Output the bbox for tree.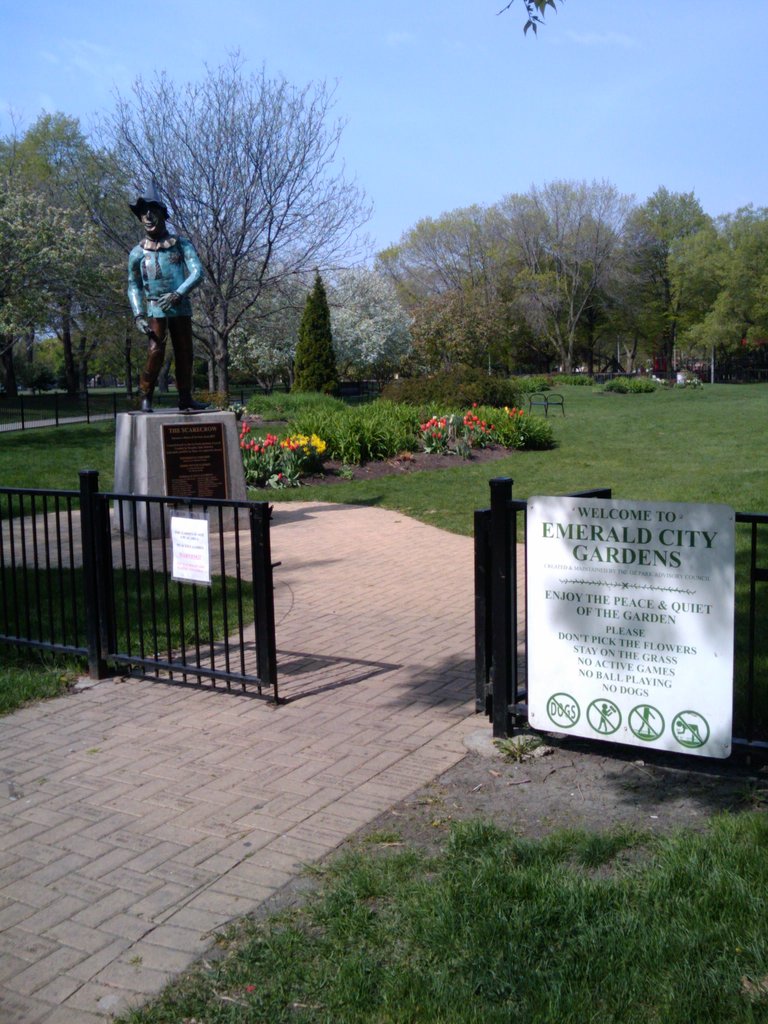
[668, 210, 724, 390].
